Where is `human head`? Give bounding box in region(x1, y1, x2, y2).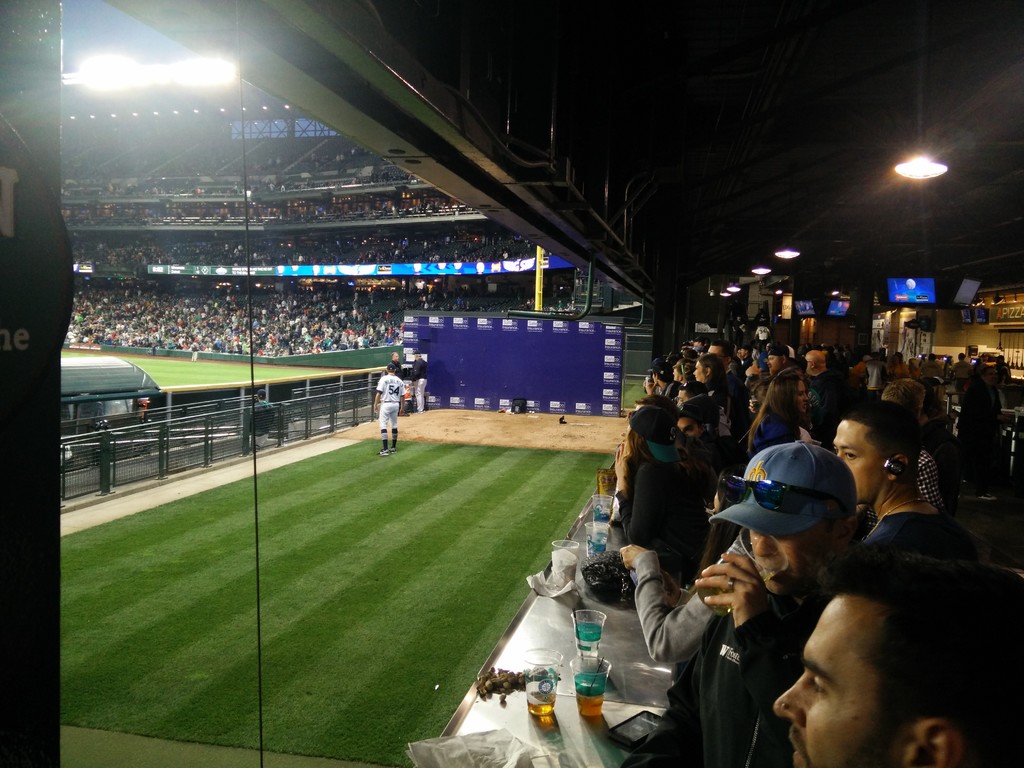
region(883, 376, 928, 426).
